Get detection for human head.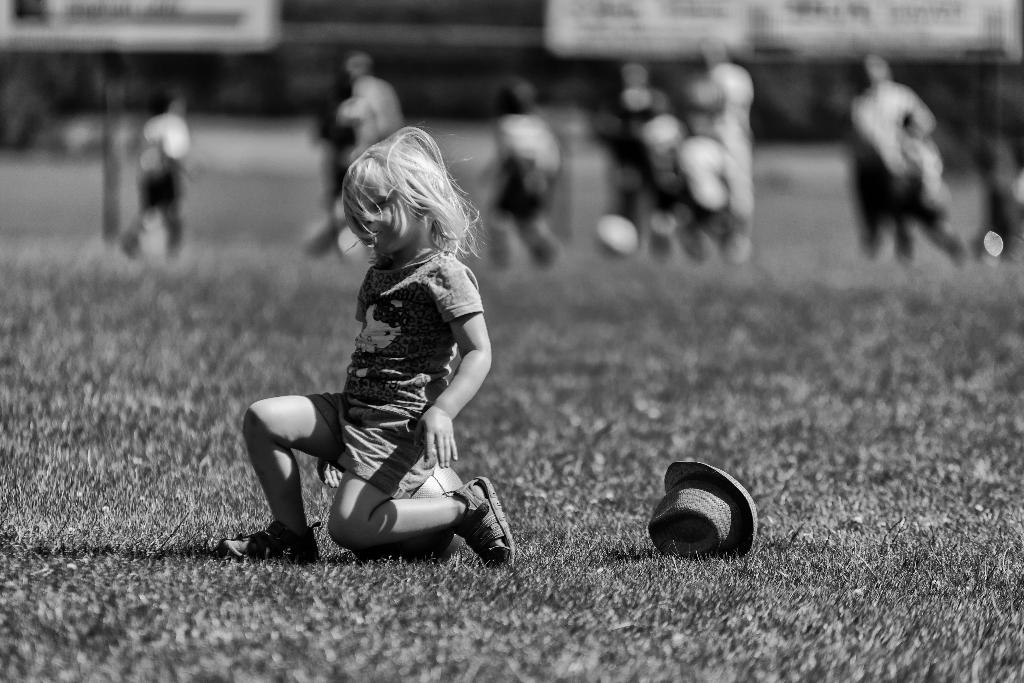
Detection: box=[859, 51, 892, 88].
